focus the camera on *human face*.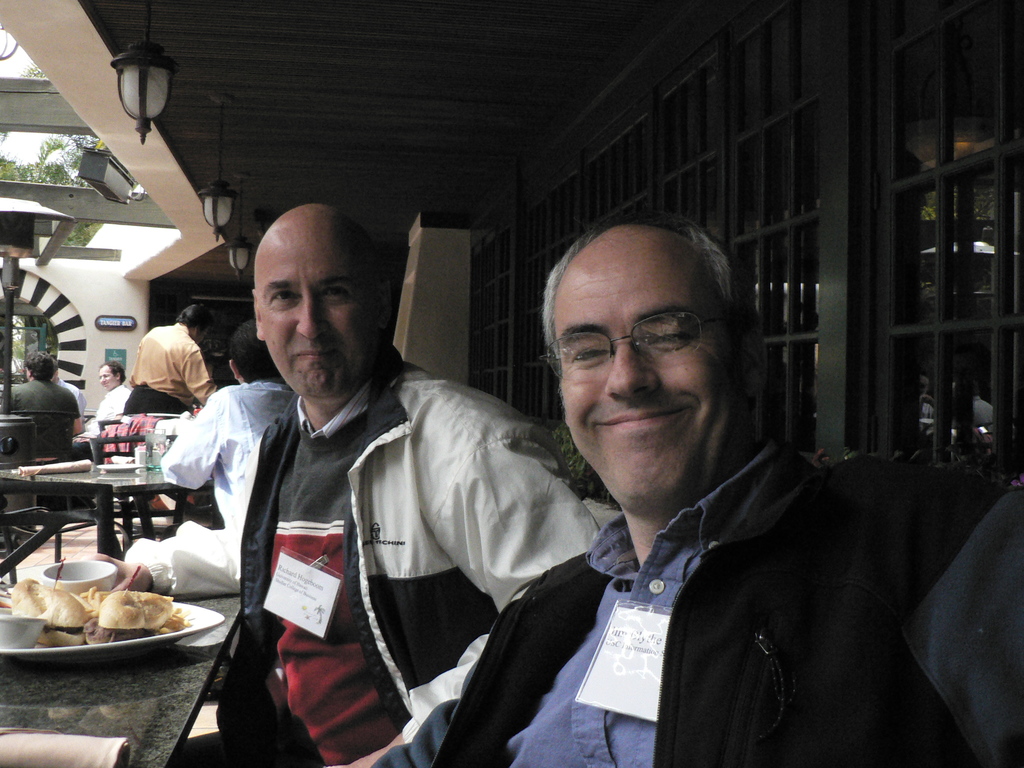
Focus region: 556, 257, 734, 506.
